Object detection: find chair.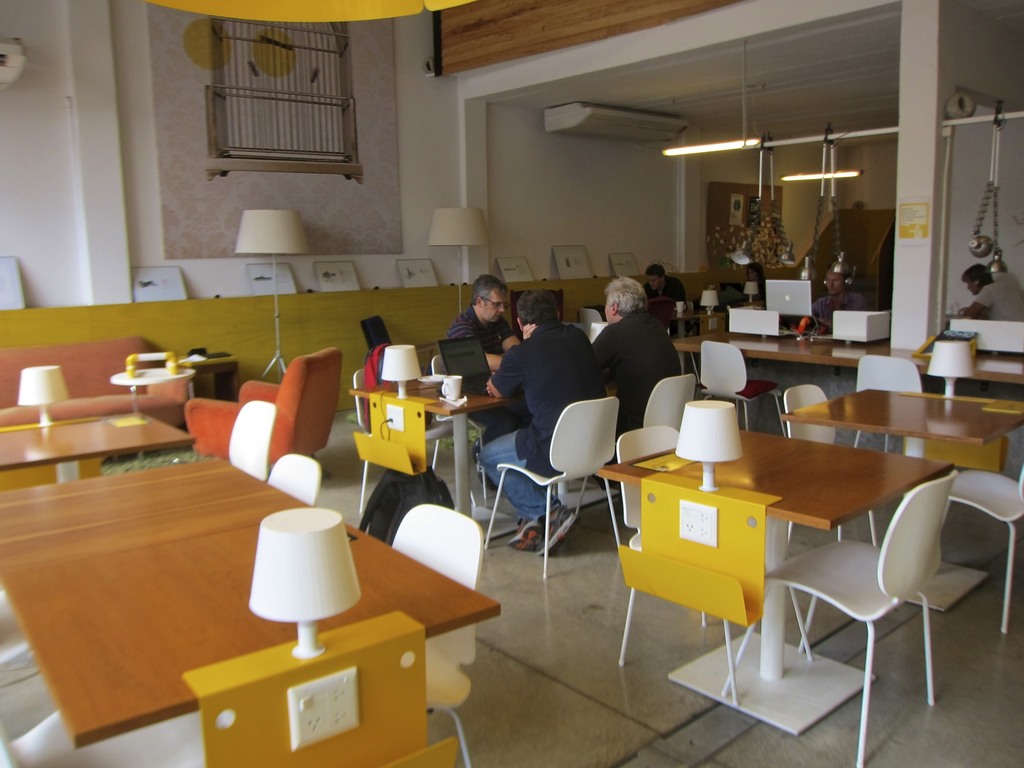
locate(797, 465, 986, 733).
